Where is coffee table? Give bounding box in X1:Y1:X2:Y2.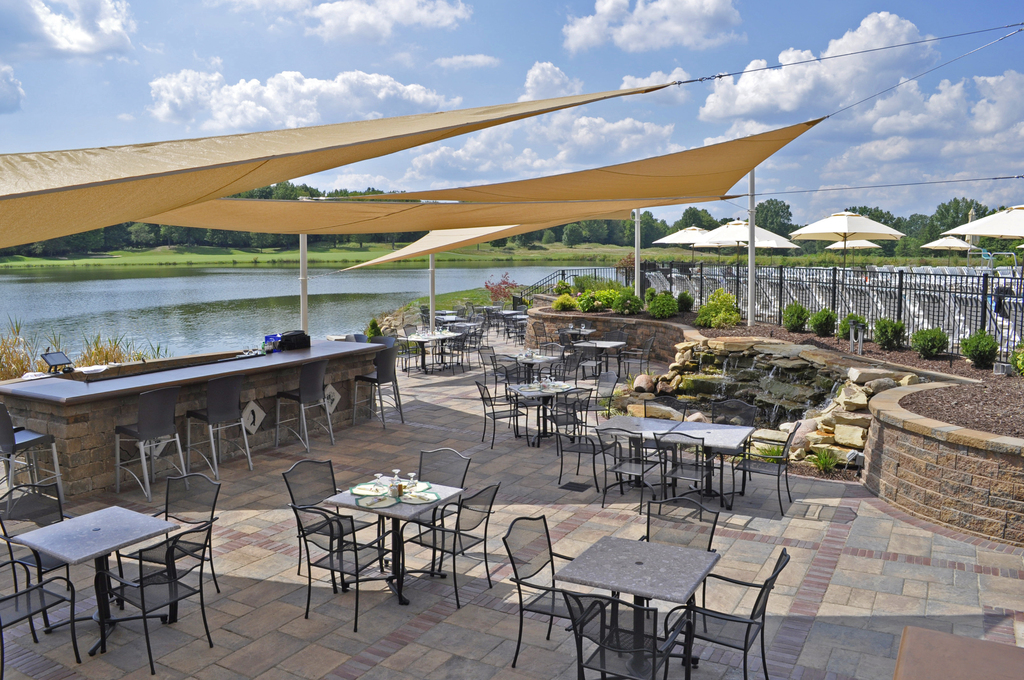
397:320:454:366.
